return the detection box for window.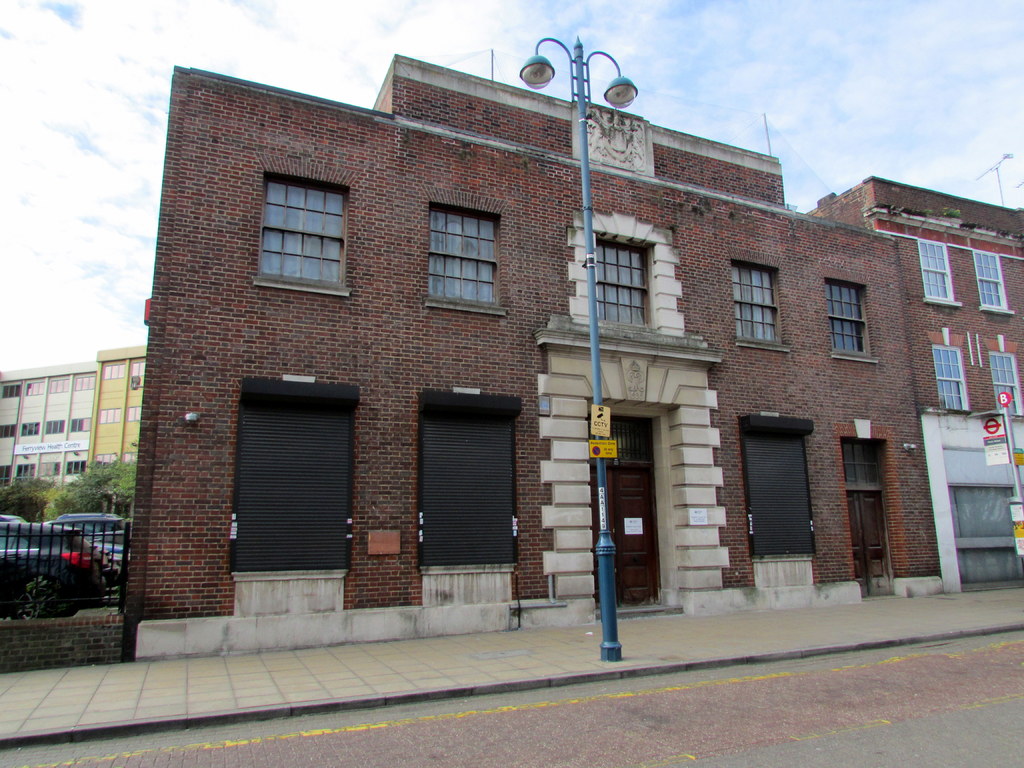
crop(123, 454, 136, 469).
